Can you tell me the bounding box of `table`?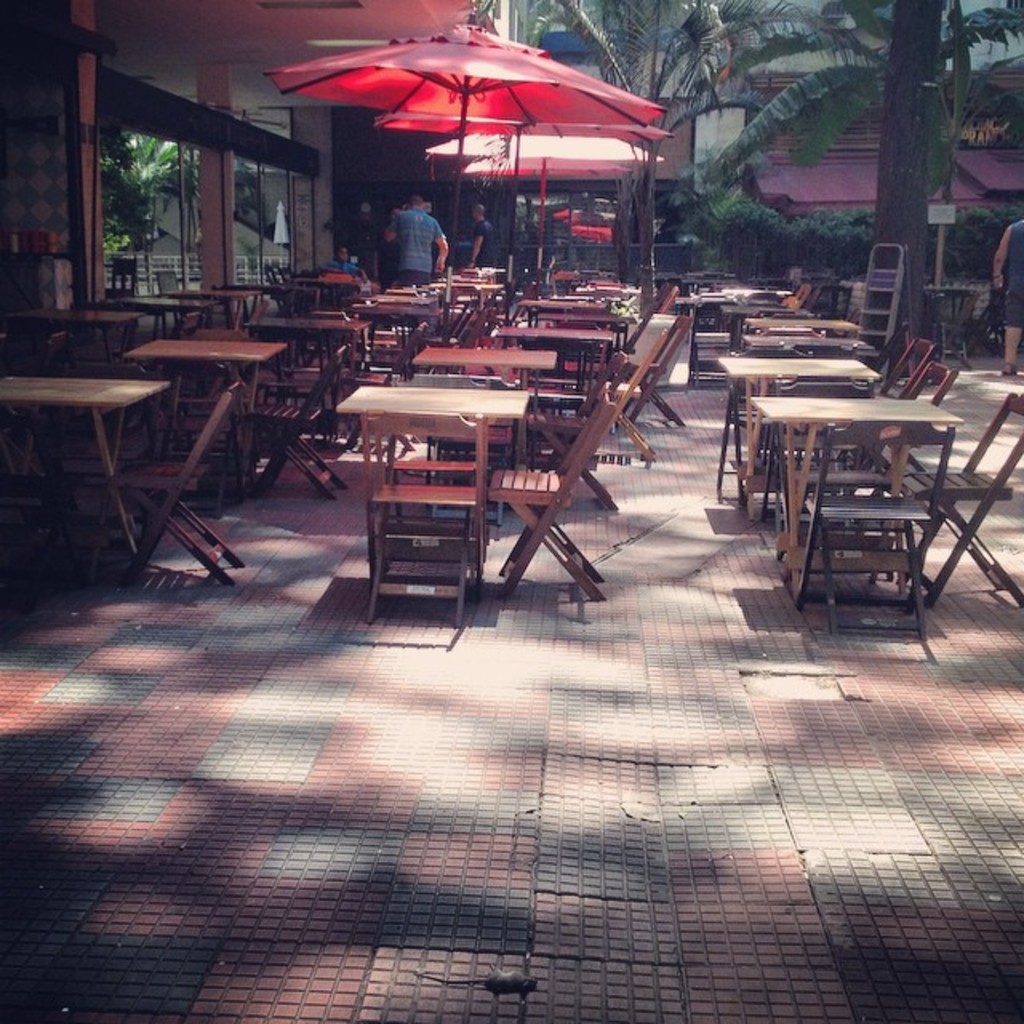
detection(0, 373, 176, 557).
